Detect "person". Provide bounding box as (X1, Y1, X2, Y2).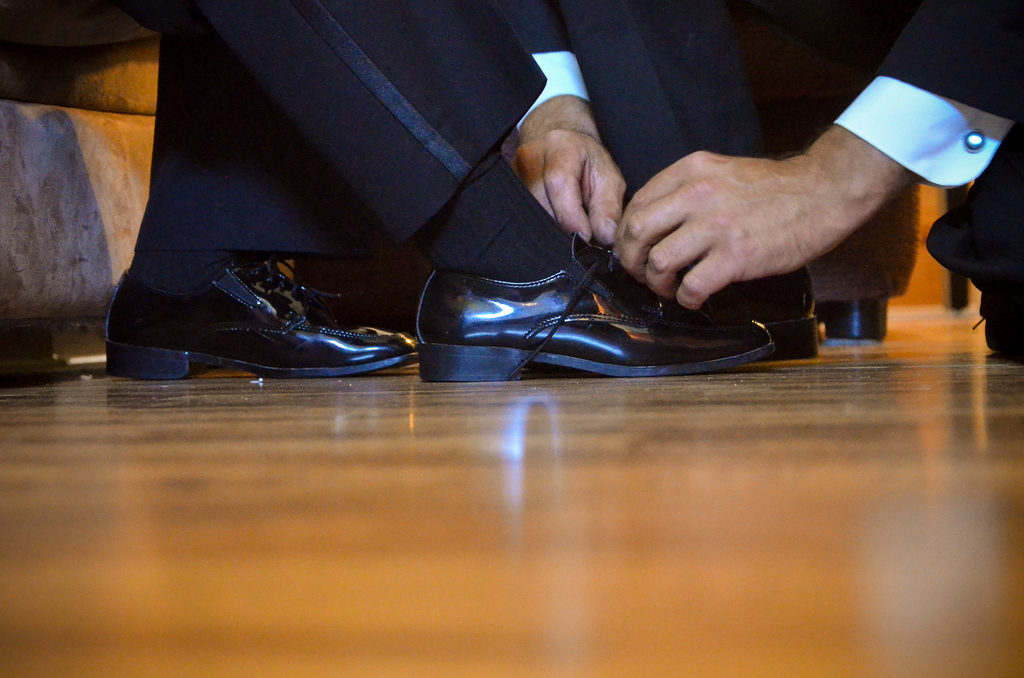
(0, 0, 774, 380).
